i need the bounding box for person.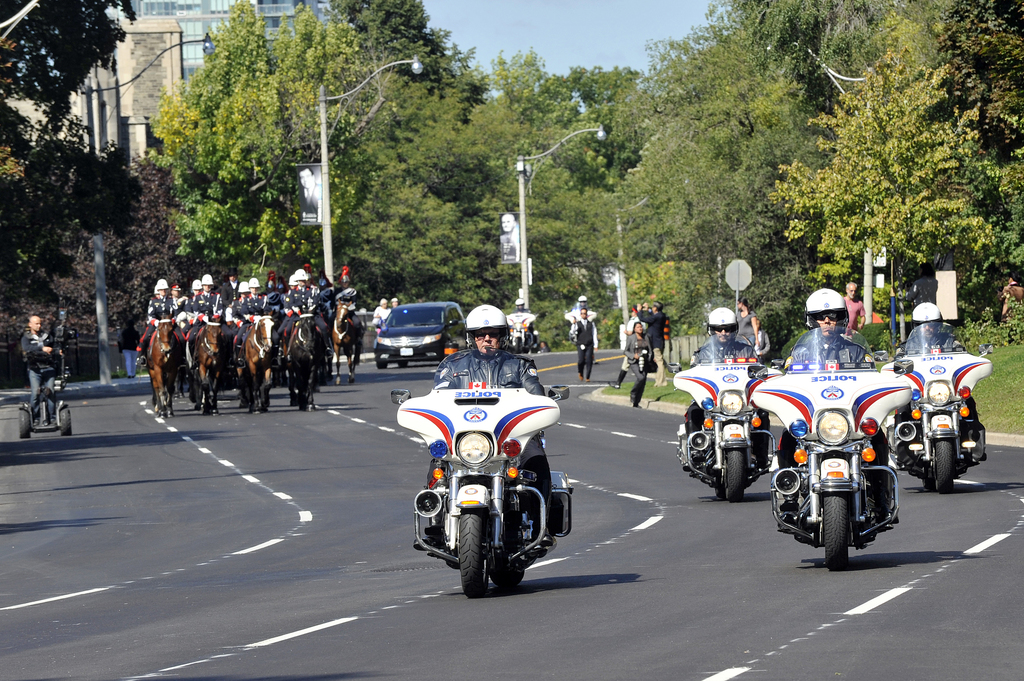
Here it is: region(21, 314, 61, 413).
